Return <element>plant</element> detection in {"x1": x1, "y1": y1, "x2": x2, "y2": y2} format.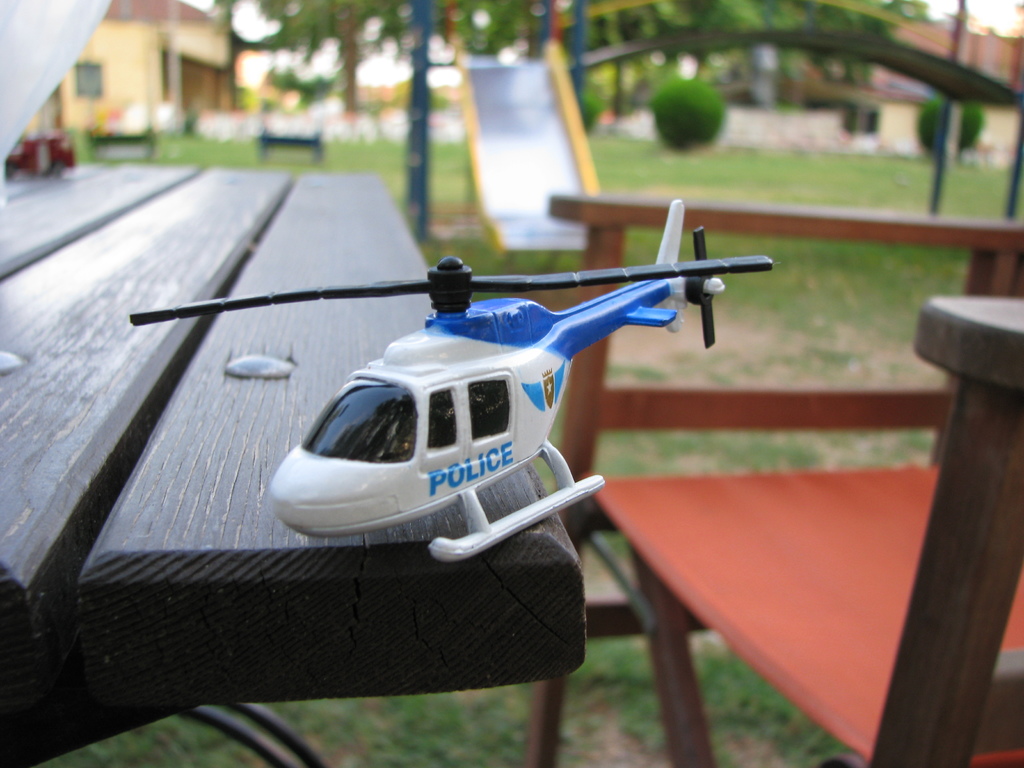
{"x1": 904, "y1": 85, "x2": 986, "y2": 166}.
